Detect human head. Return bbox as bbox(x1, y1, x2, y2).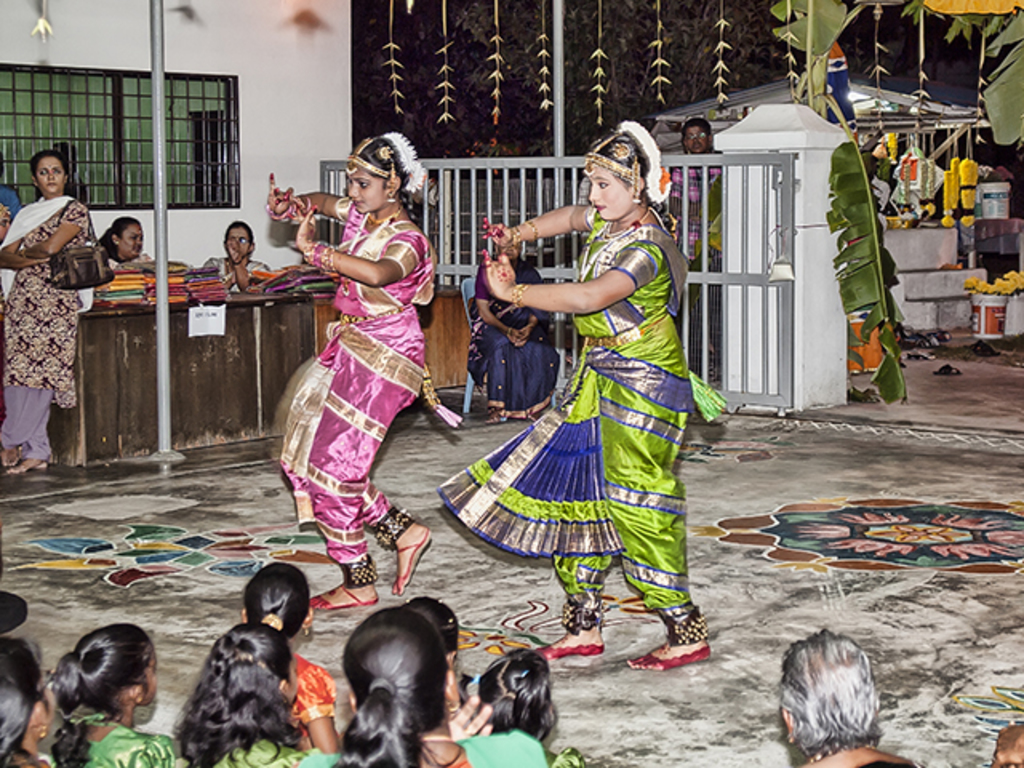
bbox(582, 117, 670, 222).
